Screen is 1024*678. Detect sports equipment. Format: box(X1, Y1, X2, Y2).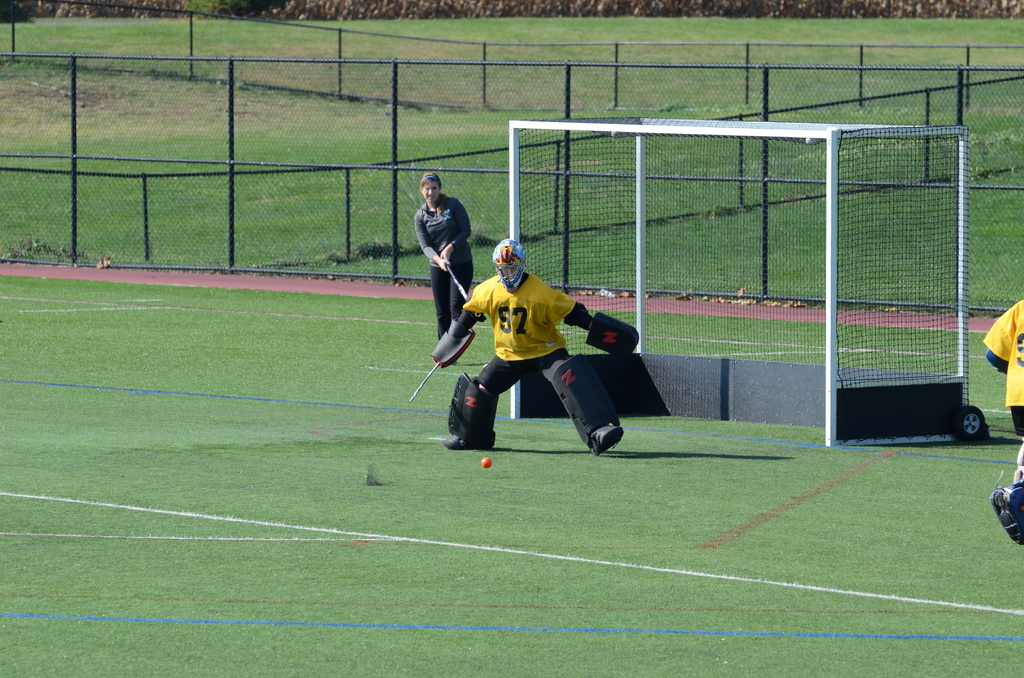
box(445, 374, 497, 449).
